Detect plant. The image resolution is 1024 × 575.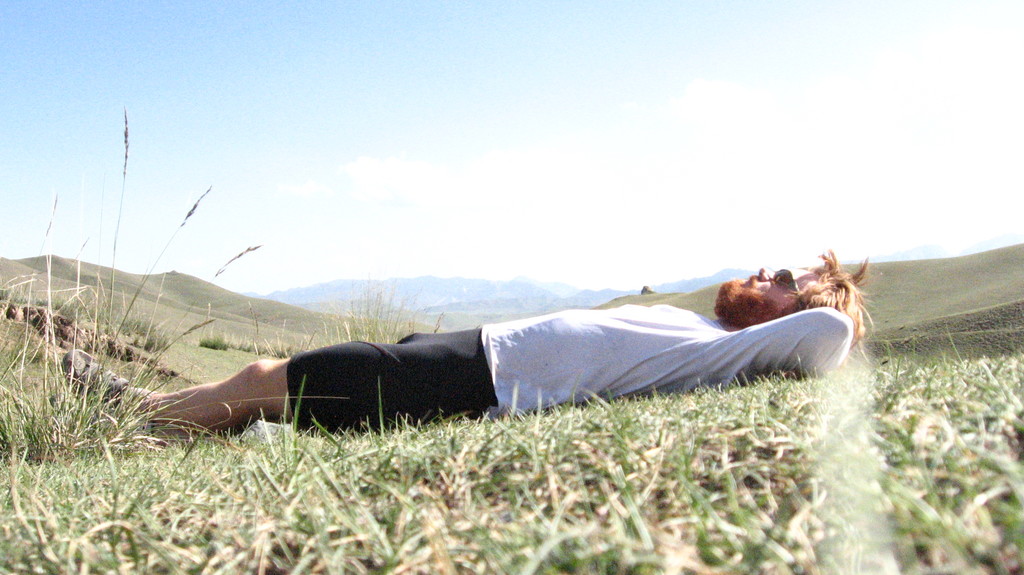
{"left": 193, "top": 330, "right": 237, "bottom": 350}.
